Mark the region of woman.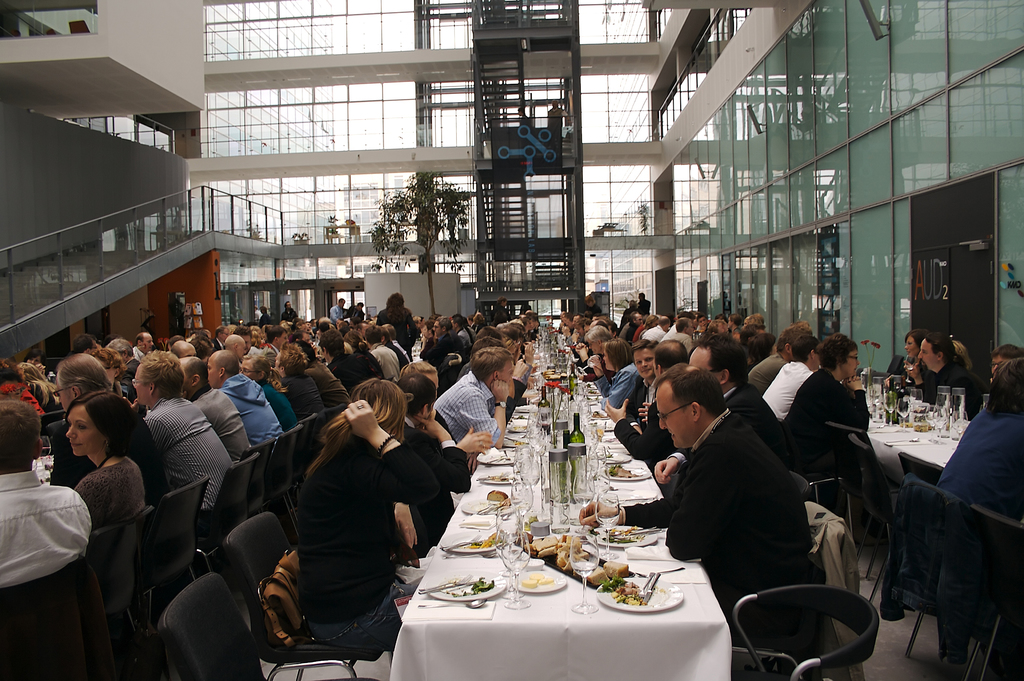
Region: [778, 331, 868, 483].
